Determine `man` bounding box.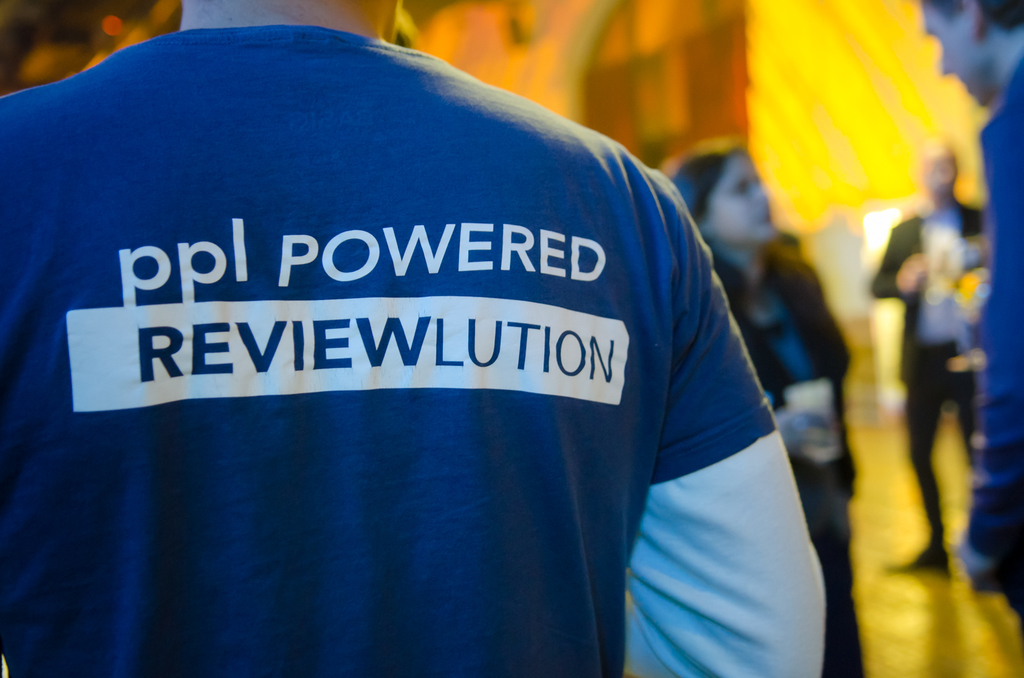
Determined: (x1=872, y1=141, x2=996, y2=576).
